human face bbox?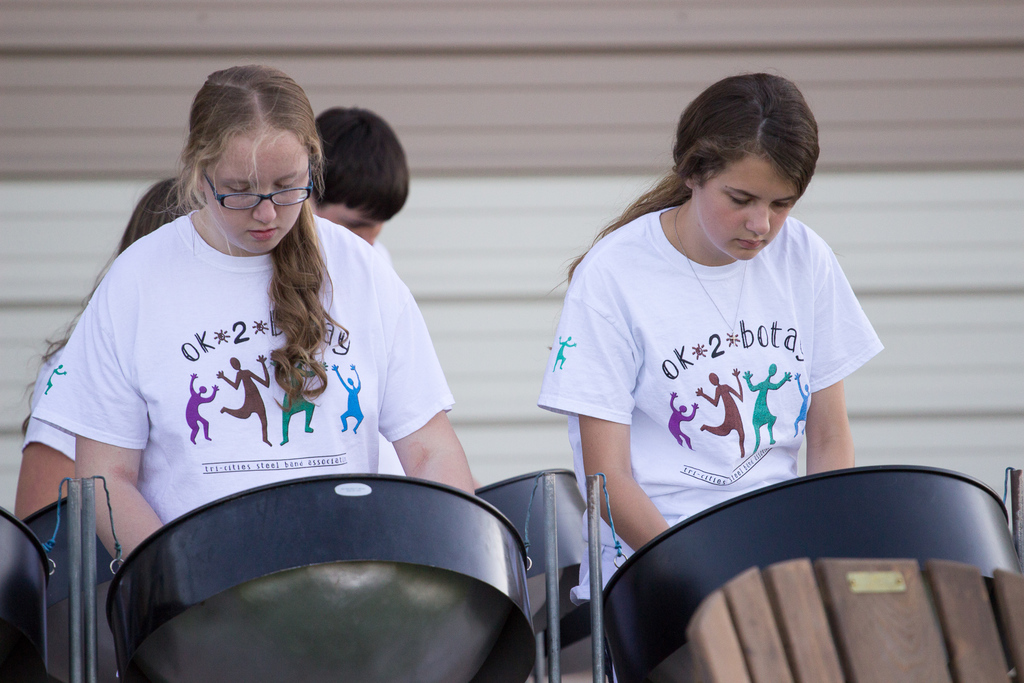
box=[683, 123, 815, 245]
